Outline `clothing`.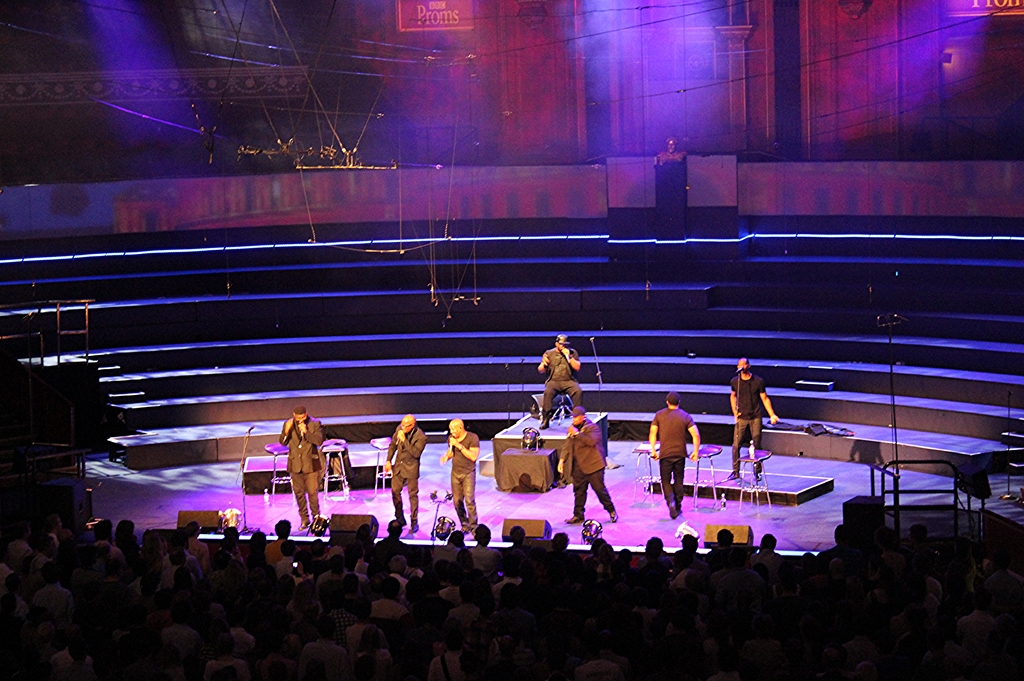
Outline: 450 428 479 529.
